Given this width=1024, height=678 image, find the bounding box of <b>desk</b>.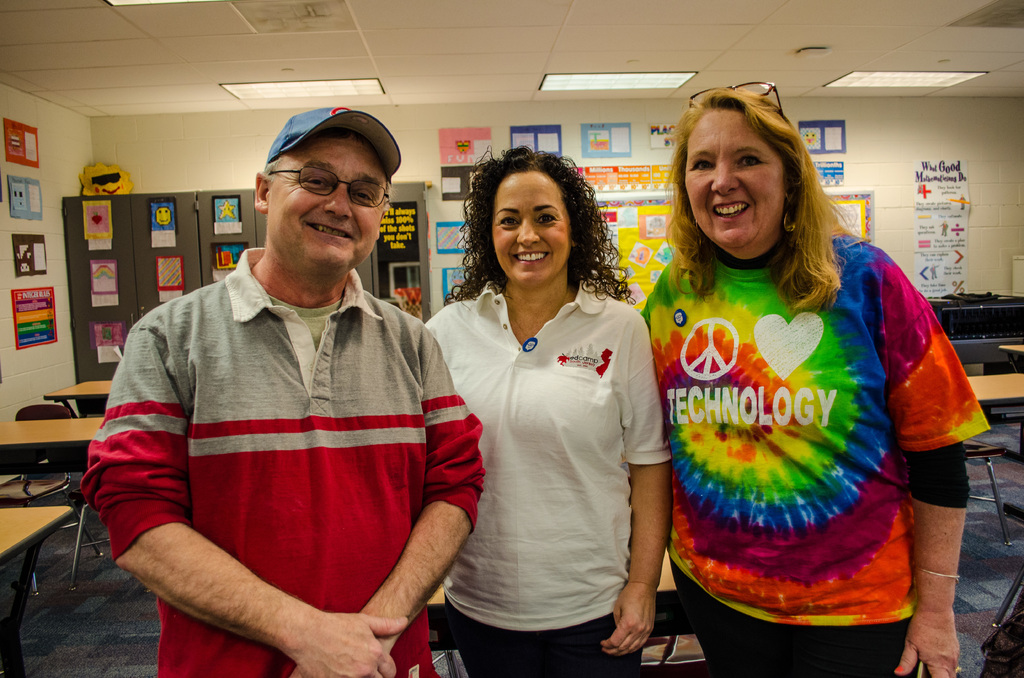
l=50, t=382, r=106, b=413.
